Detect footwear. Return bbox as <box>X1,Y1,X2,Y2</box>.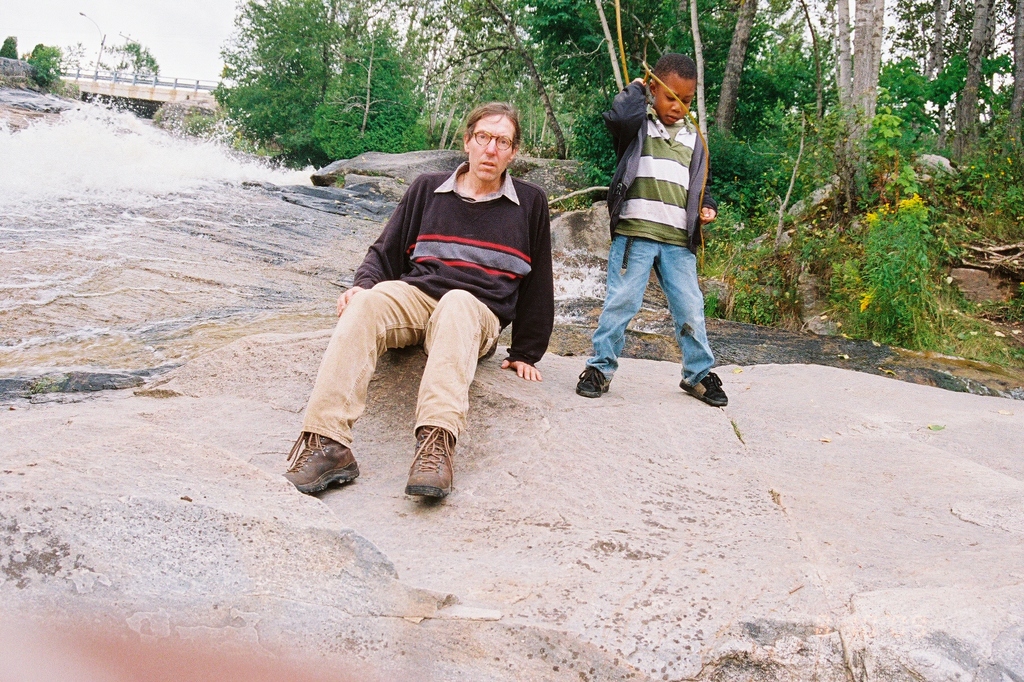
<box>281,441,361,501</box>.
